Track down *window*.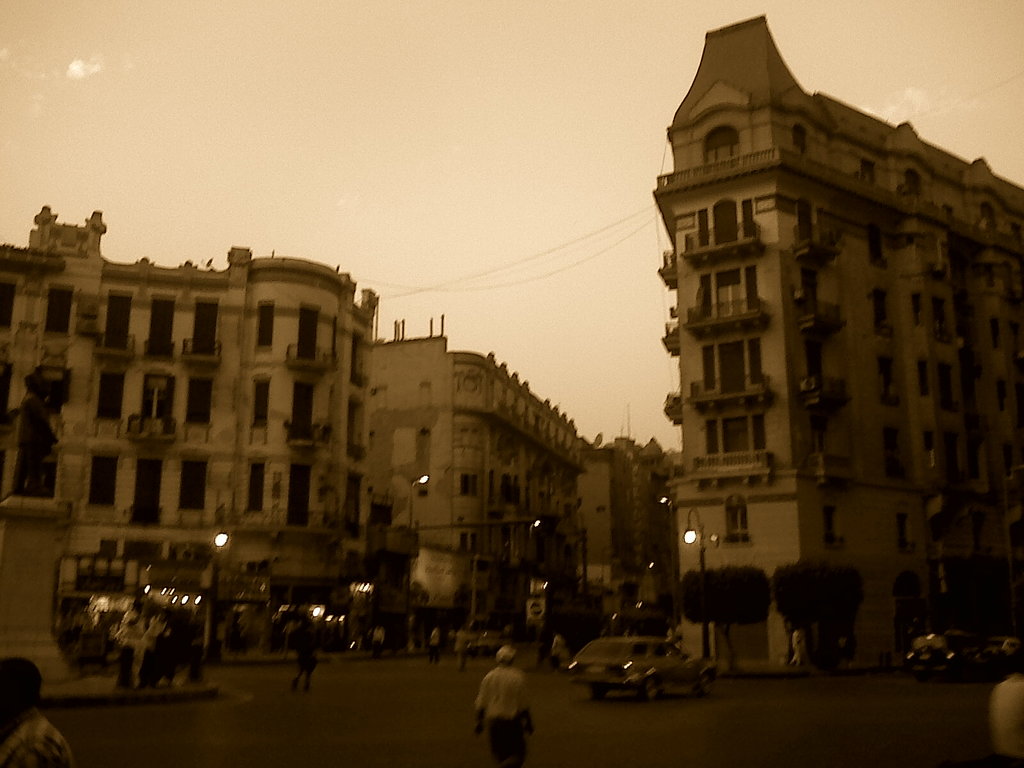
Tracked to bbox(810, 502, 846, 556).
